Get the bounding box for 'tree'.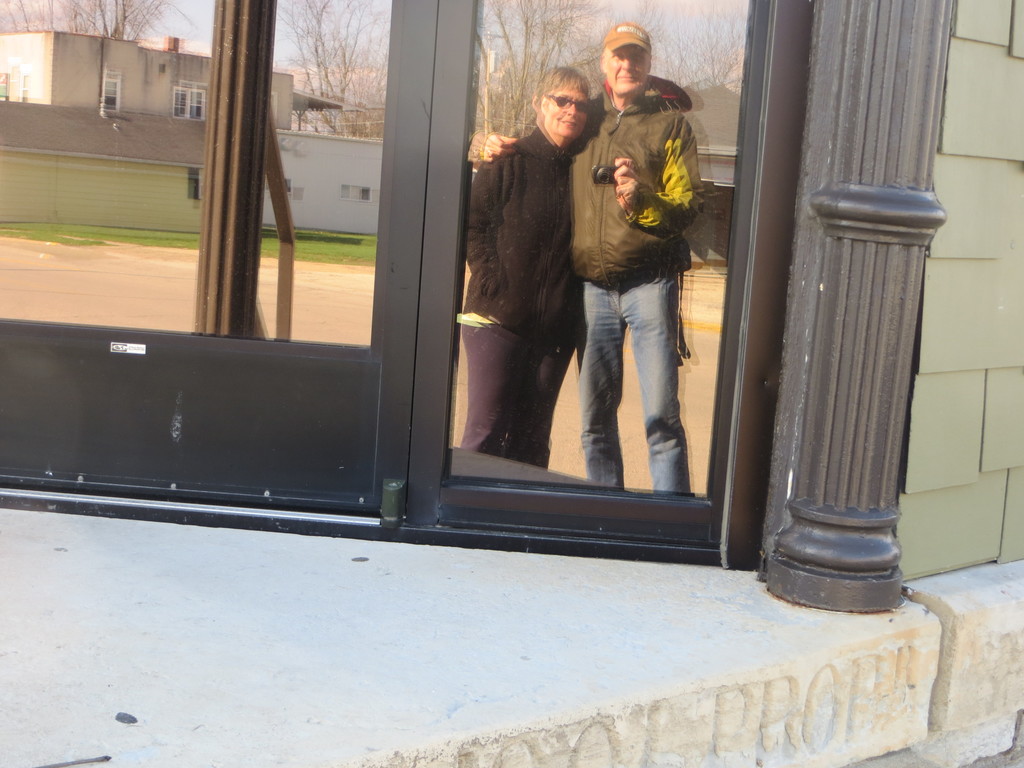
(275, 0, 382, 139).
